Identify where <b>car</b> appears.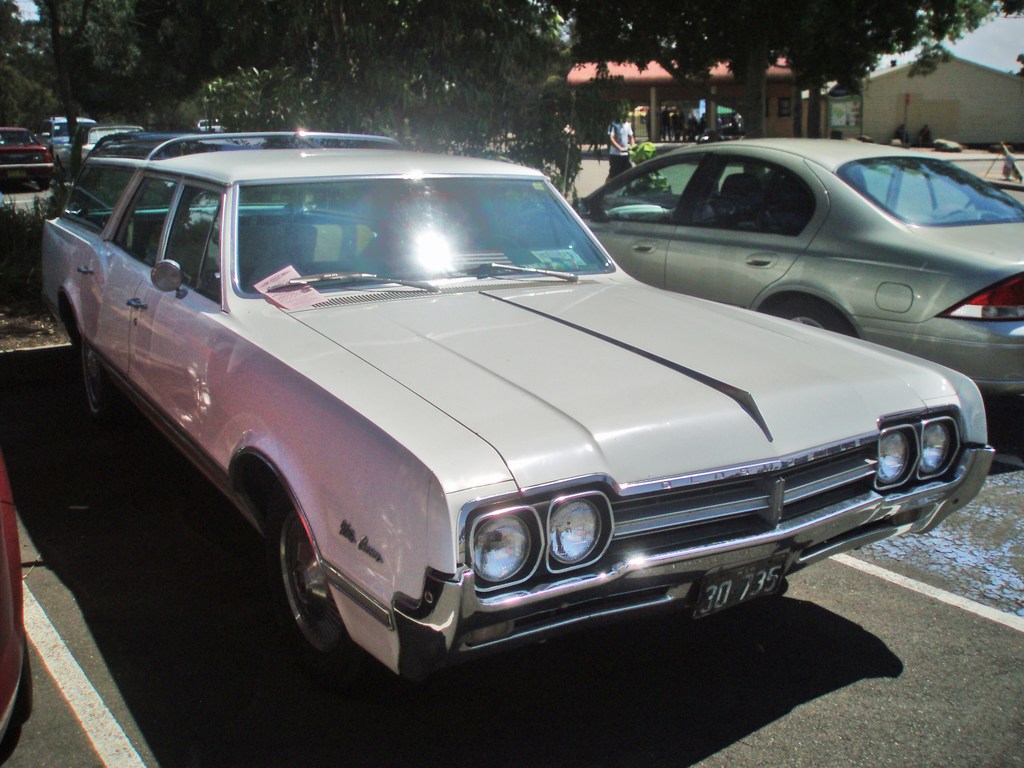
Appears at l=0, t=124, r=59, b=179.
